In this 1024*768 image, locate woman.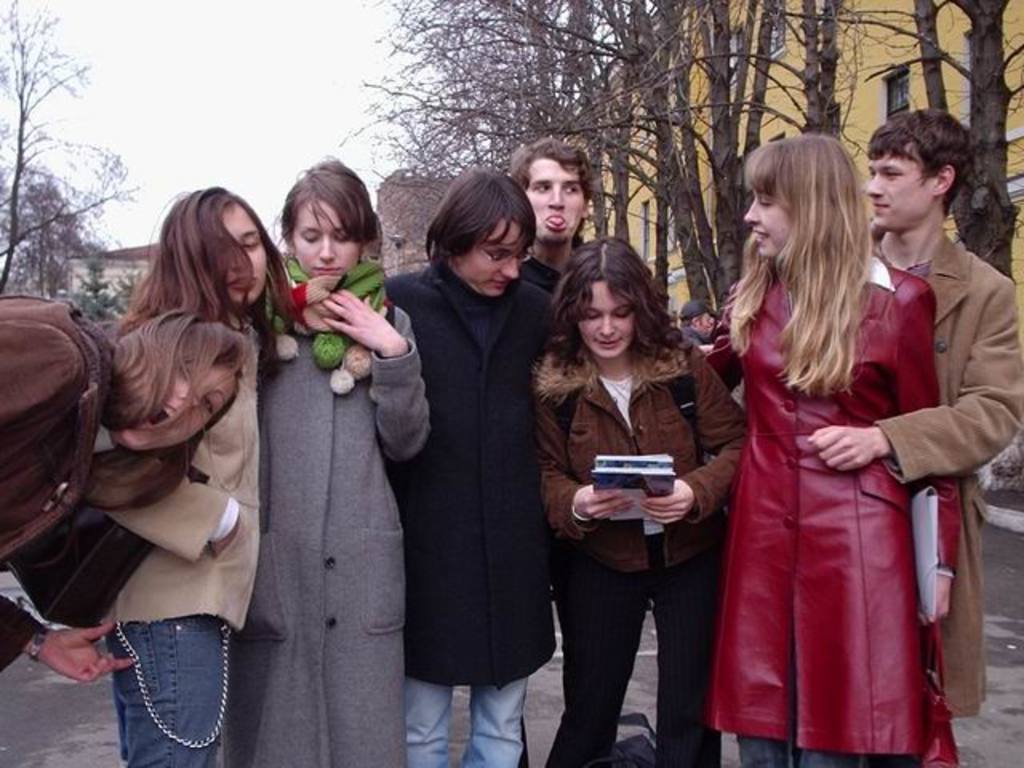
Bounding box: x1=531, y1=234, x2=742, y2=766.
